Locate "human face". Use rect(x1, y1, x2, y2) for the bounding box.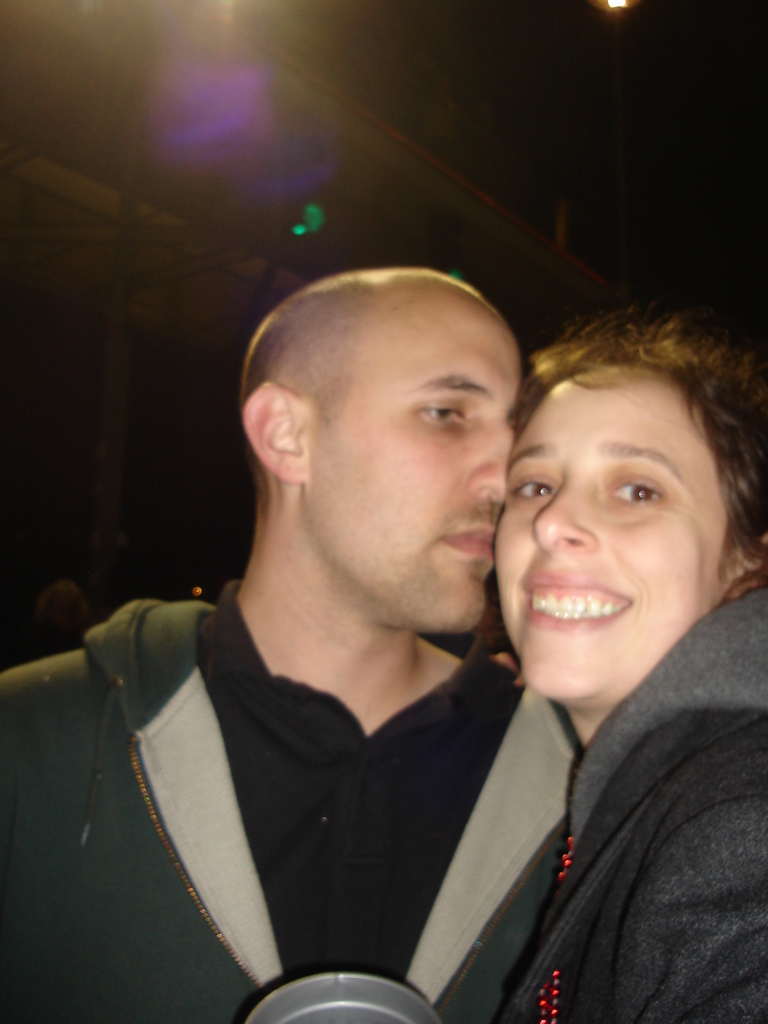
rect(306, 344, 522, 627).
